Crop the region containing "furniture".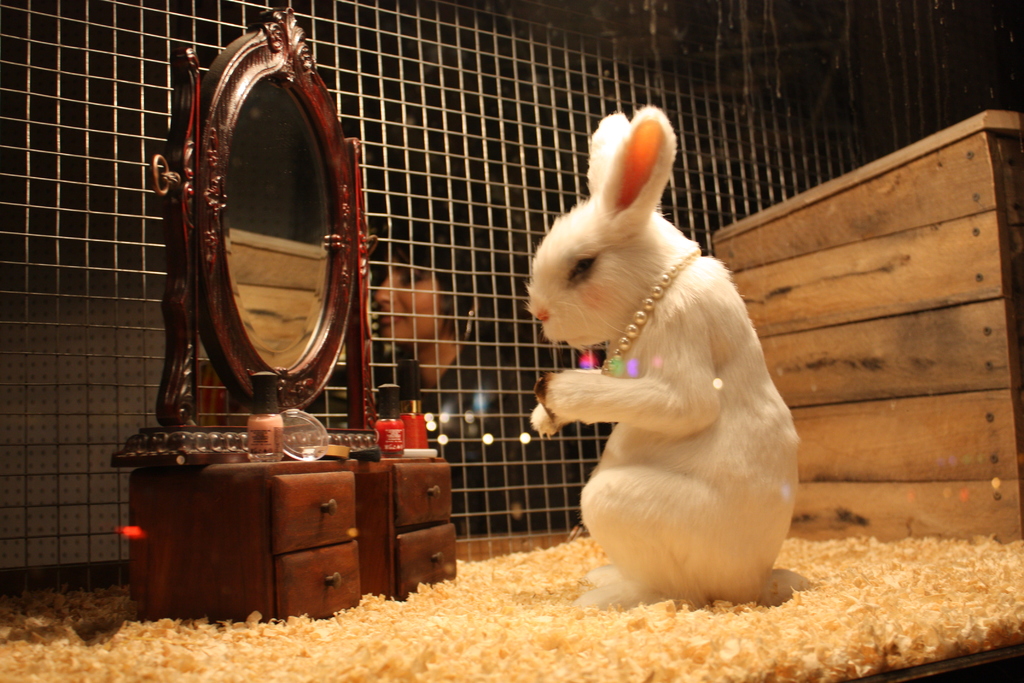
Crop region: <box>110,0,460,623</box>.
